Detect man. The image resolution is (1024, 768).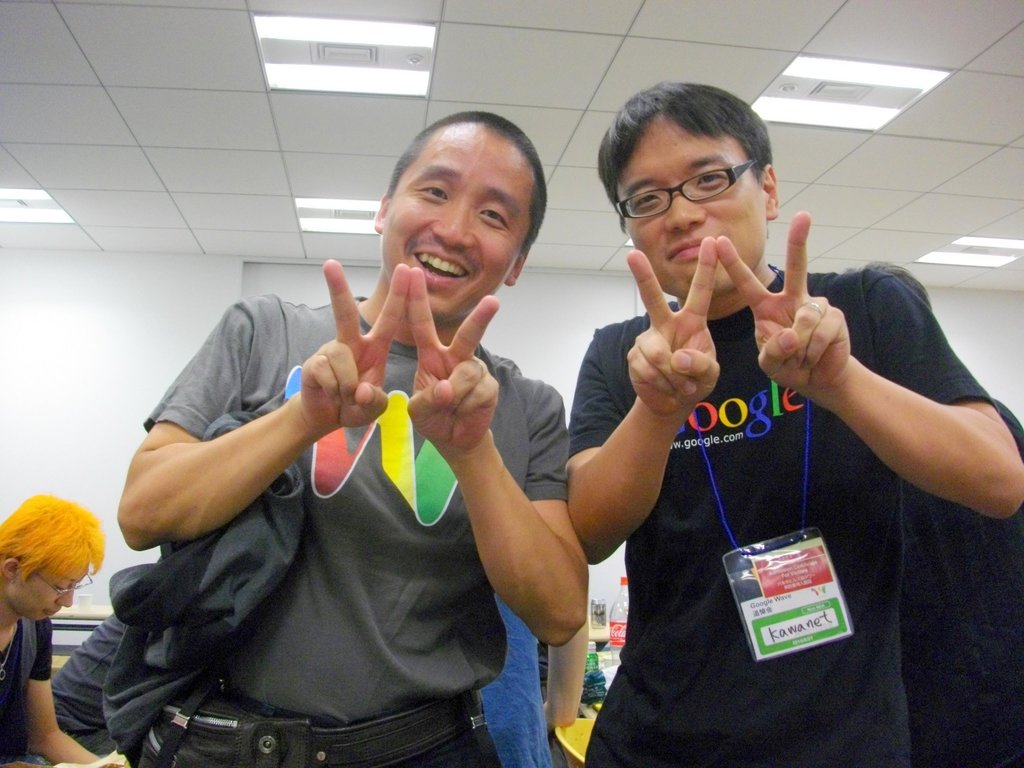
(x1=0, y1=492, x2=132, y2=767).
